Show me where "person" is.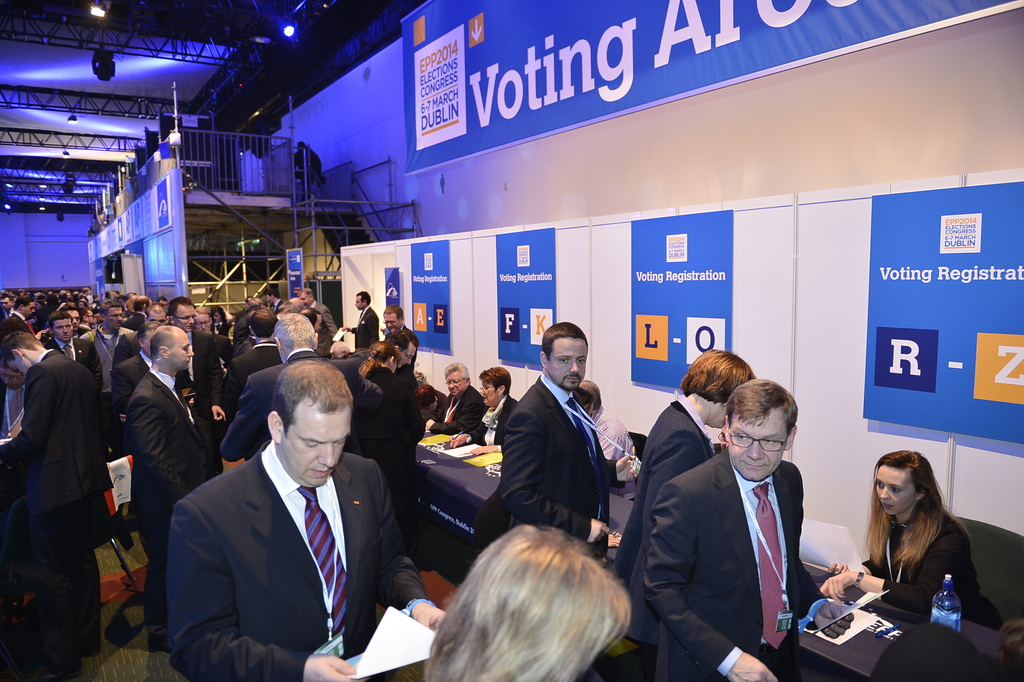
"person" is at select_region(166, 292, 221, 460).
